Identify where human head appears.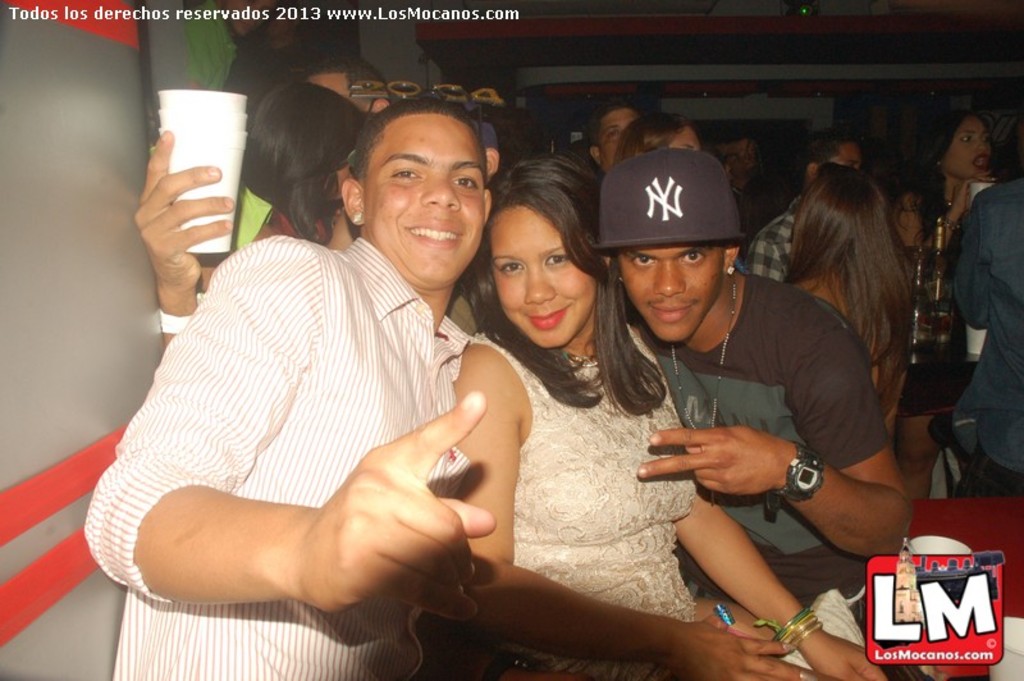
Appears at rect(347, 96, 498, 252).
